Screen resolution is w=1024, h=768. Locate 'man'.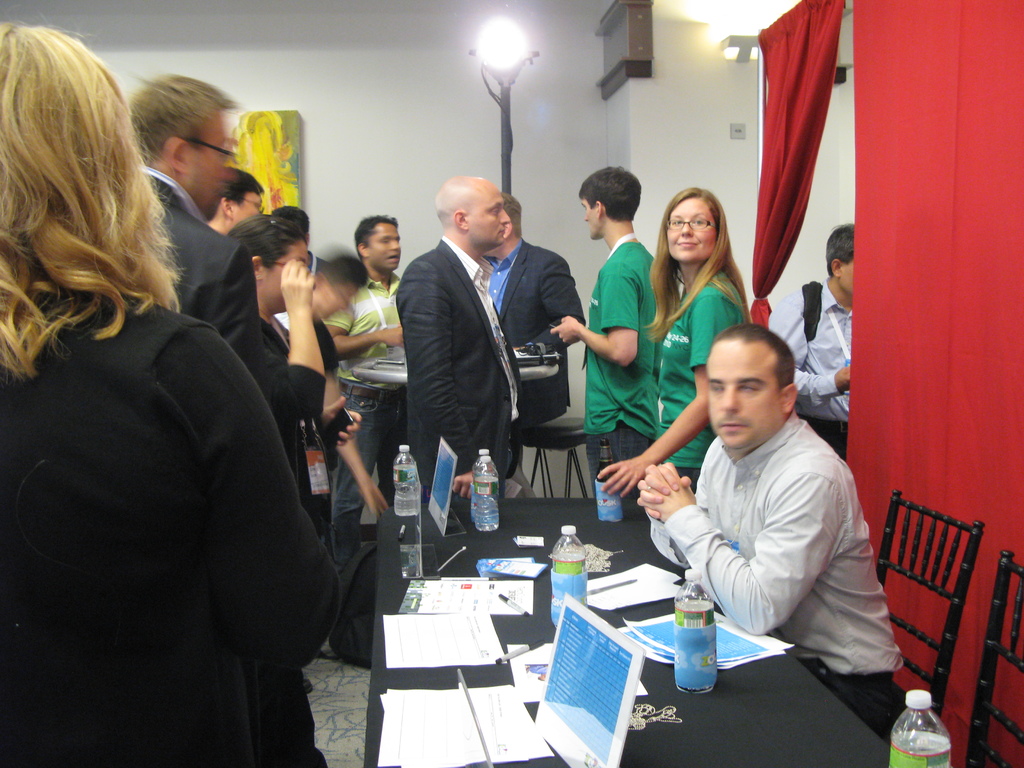
BBox(758, 220, 852, 456).
